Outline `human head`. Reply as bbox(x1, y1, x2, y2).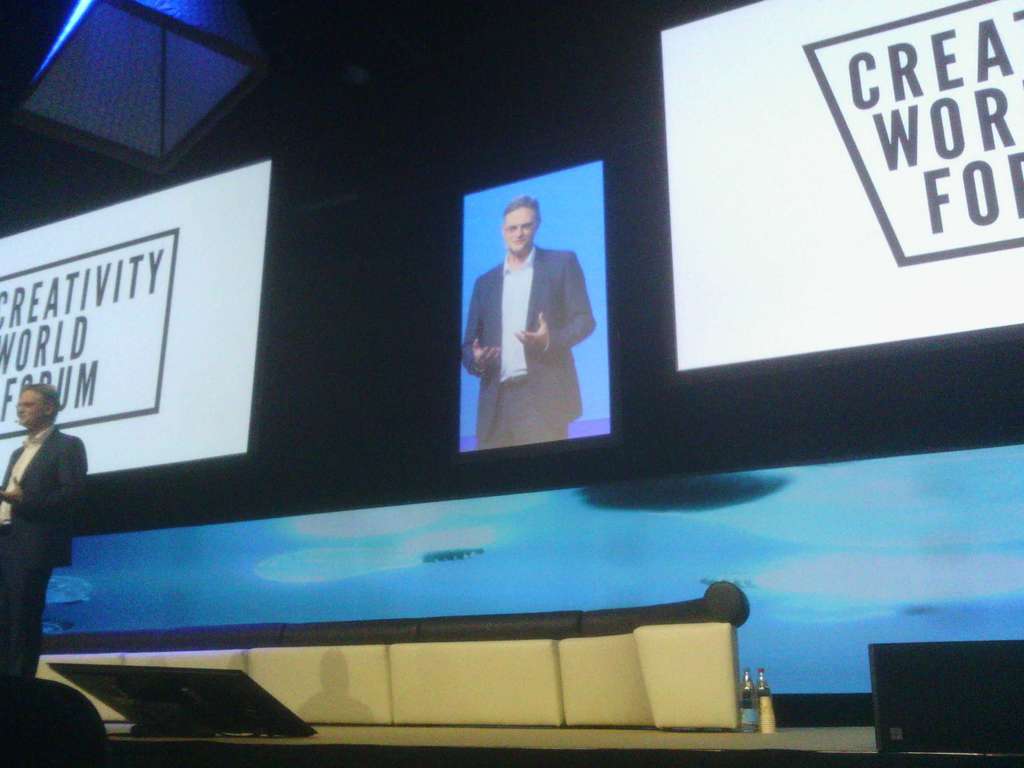
bbox(491, 194, 555, 262).
